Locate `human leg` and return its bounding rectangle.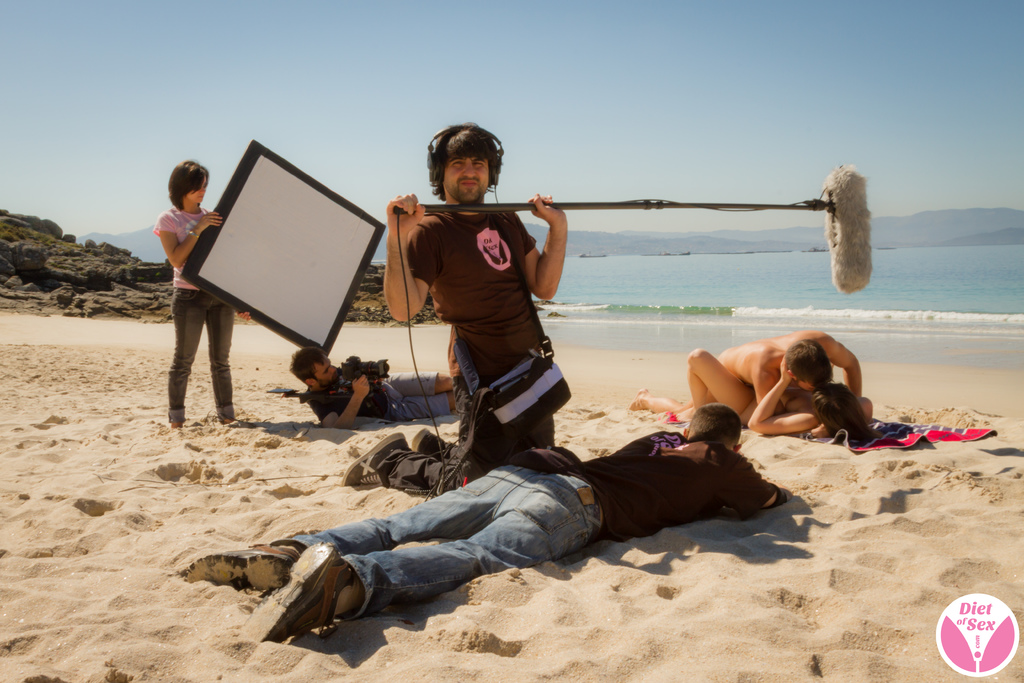
BBox(627, 388, 685, 414).
